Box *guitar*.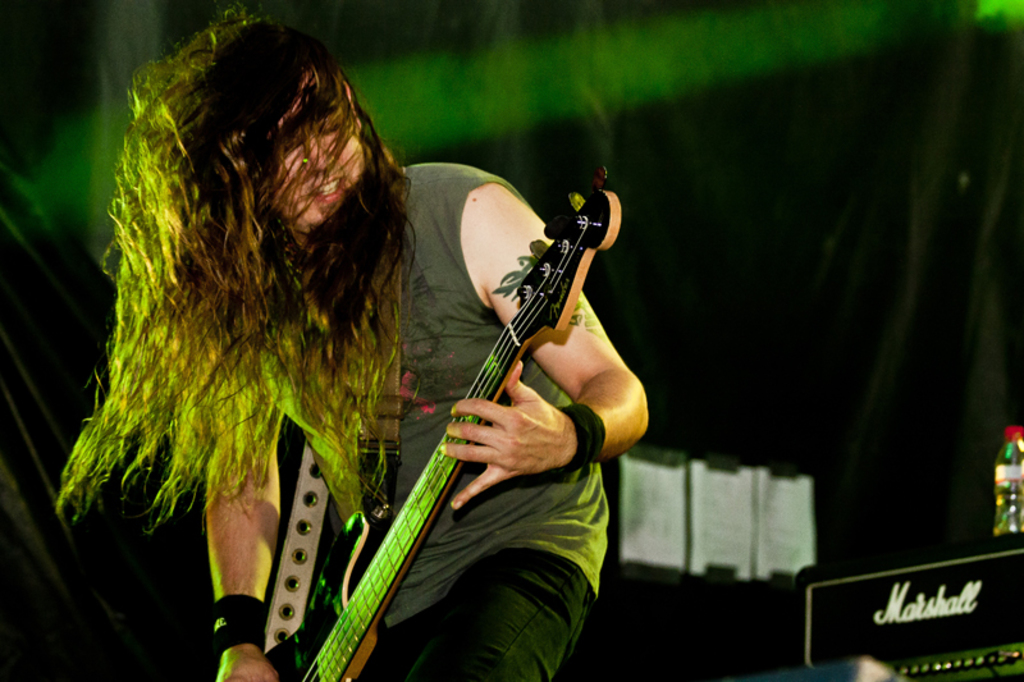
BBox(264, 168, 622, 681).
